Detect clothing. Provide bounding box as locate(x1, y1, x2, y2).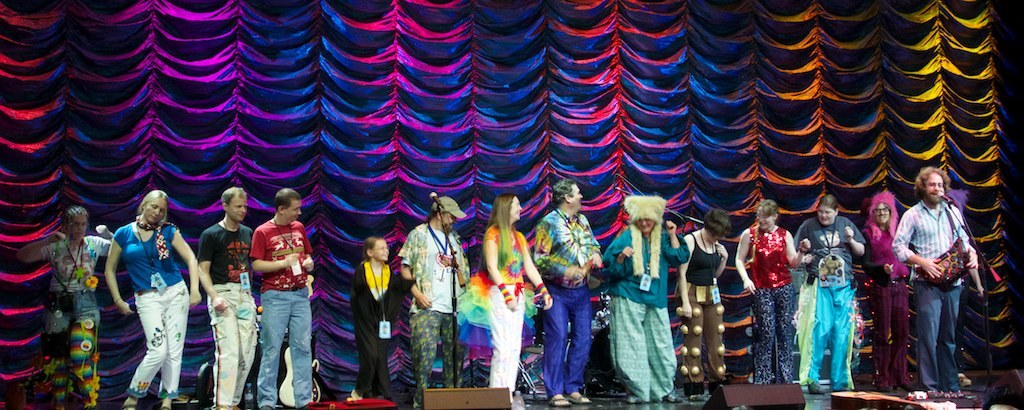
locate(533, 209, 607, 398).
